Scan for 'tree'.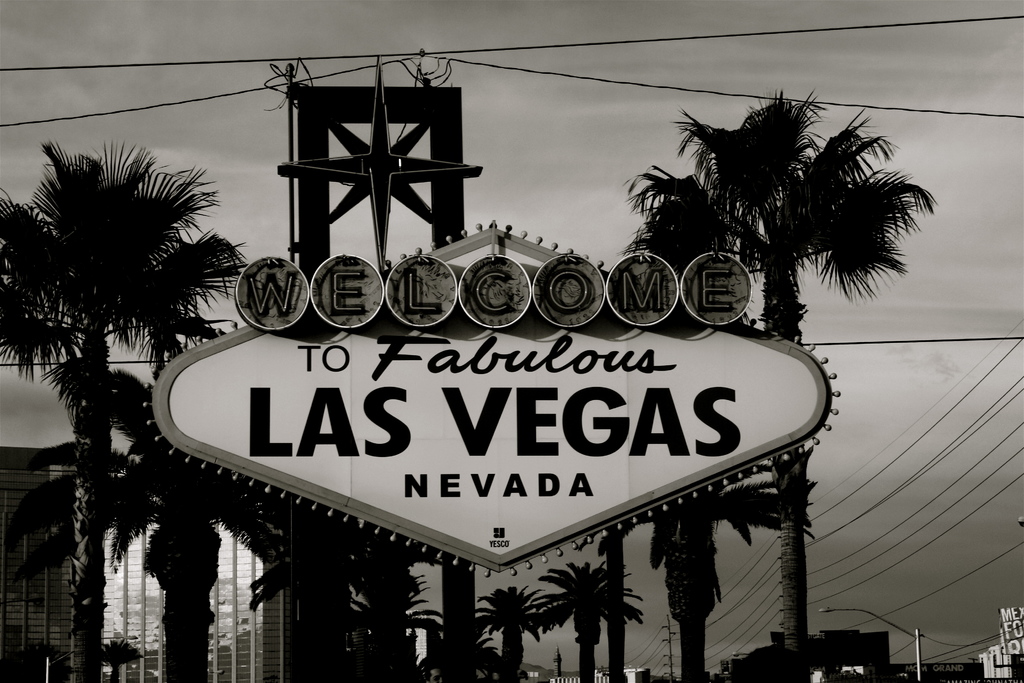
Scan result: pyautogui.locateOnScreen(8, 342, 286, 682).
